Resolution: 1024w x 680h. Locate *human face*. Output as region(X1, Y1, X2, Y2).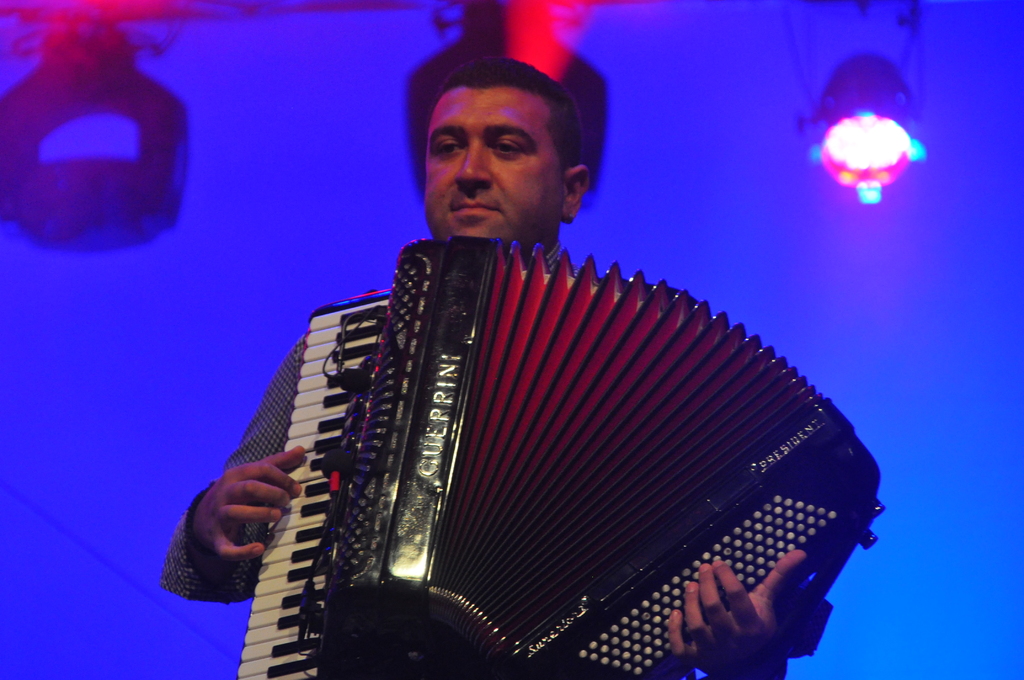
region(426, 90, 568, 239).
